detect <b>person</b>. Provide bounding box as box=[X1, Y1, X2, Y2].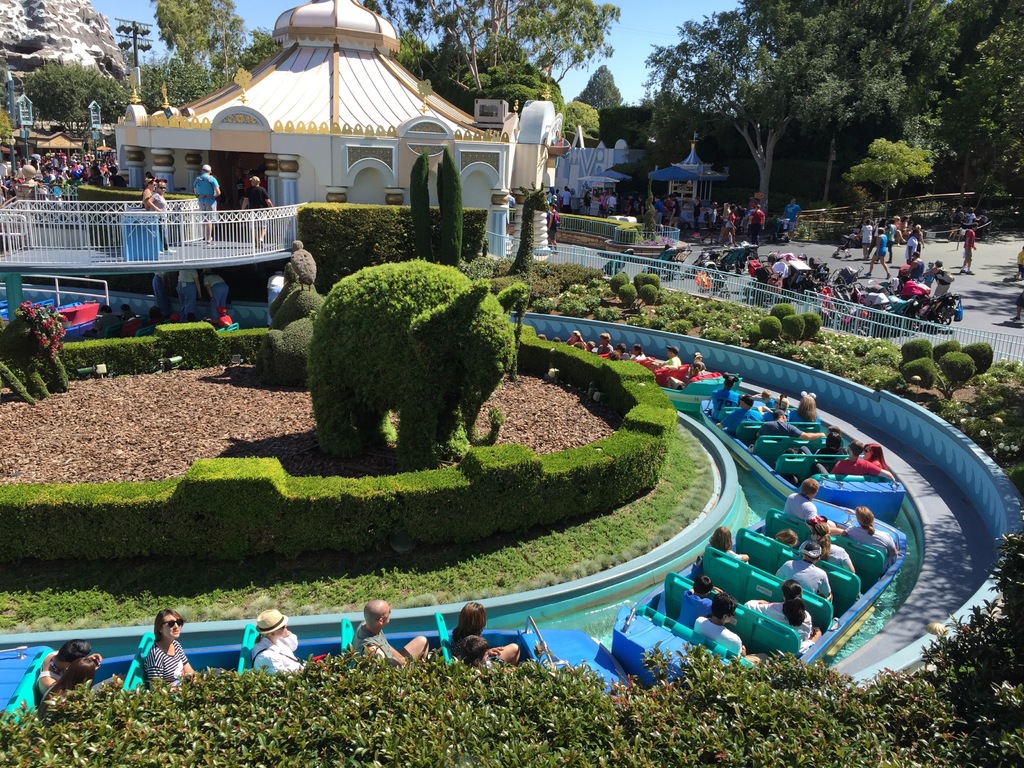
box=[768, 254, 785, 276].
